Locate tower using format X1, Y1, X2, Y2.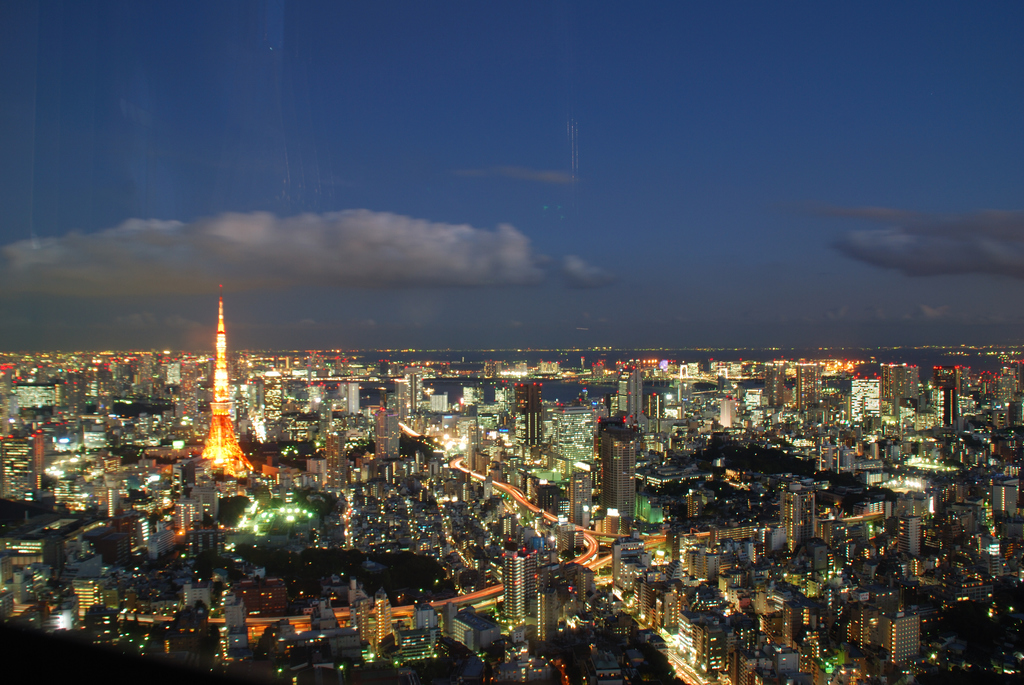
783, 485, 822, 542.
